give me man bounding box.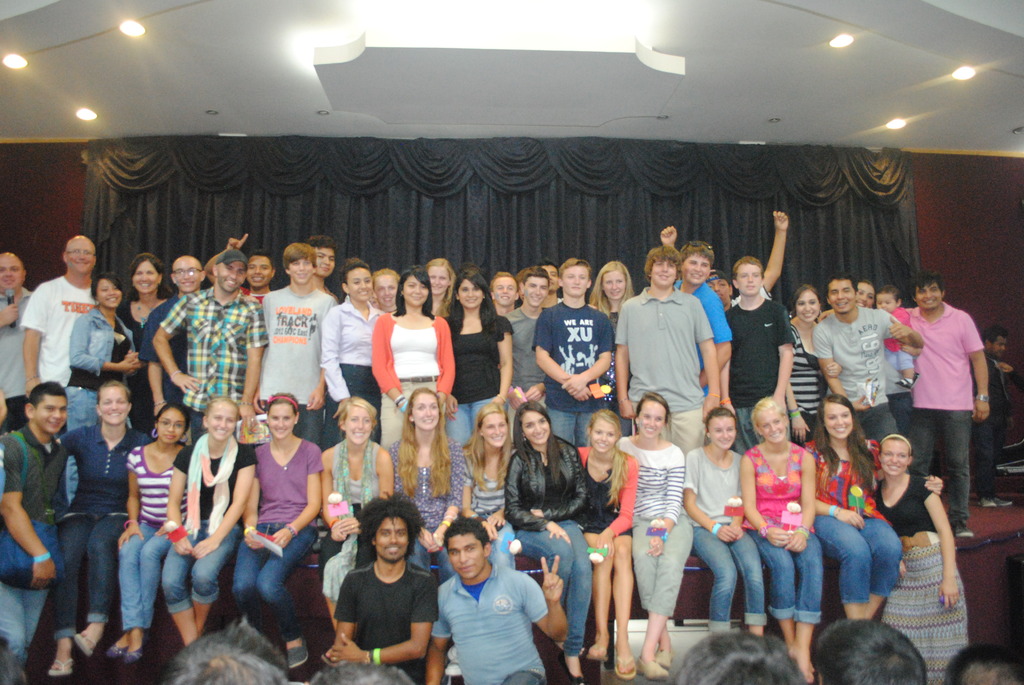
left=660, top=209, right=789, bottom=313.
